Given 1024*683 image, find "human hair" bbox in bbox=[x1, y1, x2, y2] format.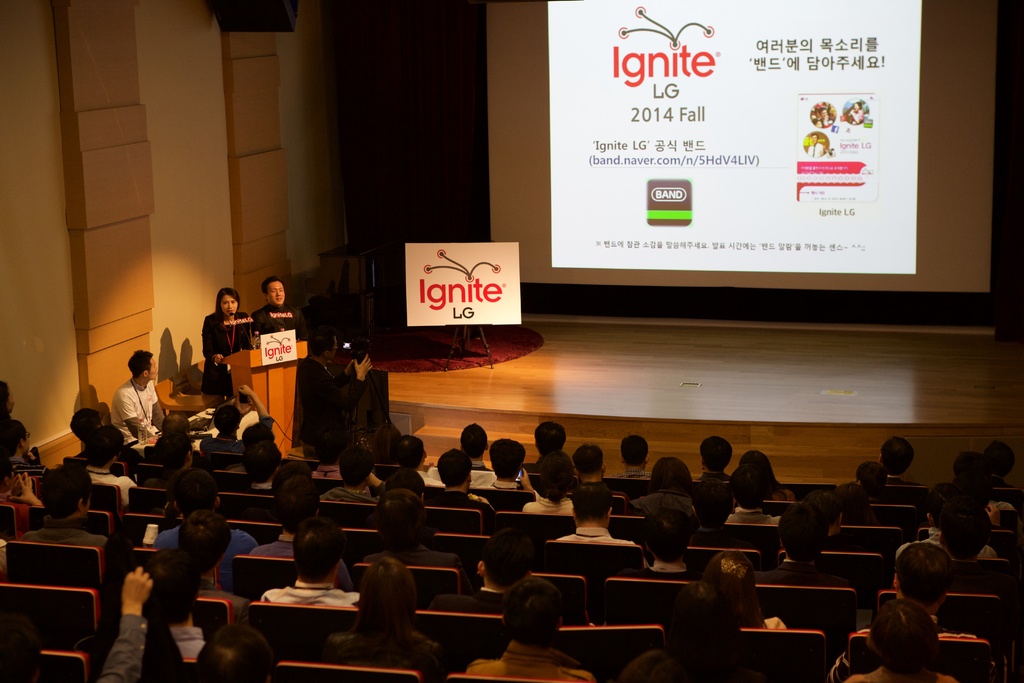
bbox=[0, 381, 11, 416].
